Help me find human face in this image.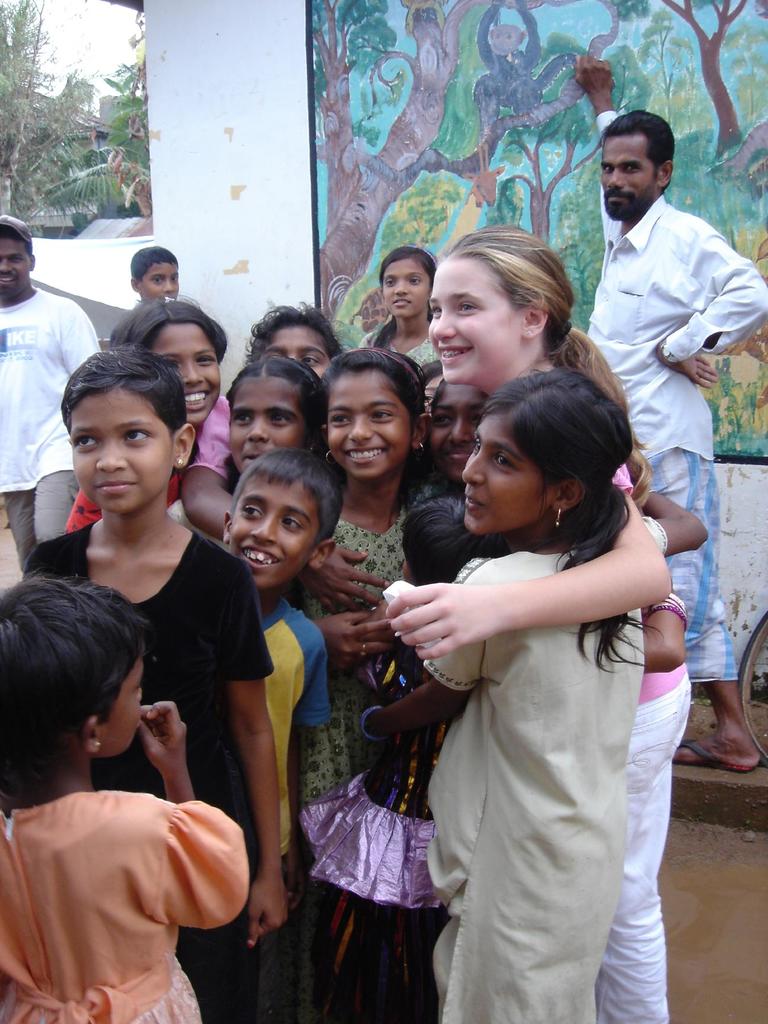
Found it: {"x1": 381, "y1": 258, "x2": 425, "y2": 317}.
